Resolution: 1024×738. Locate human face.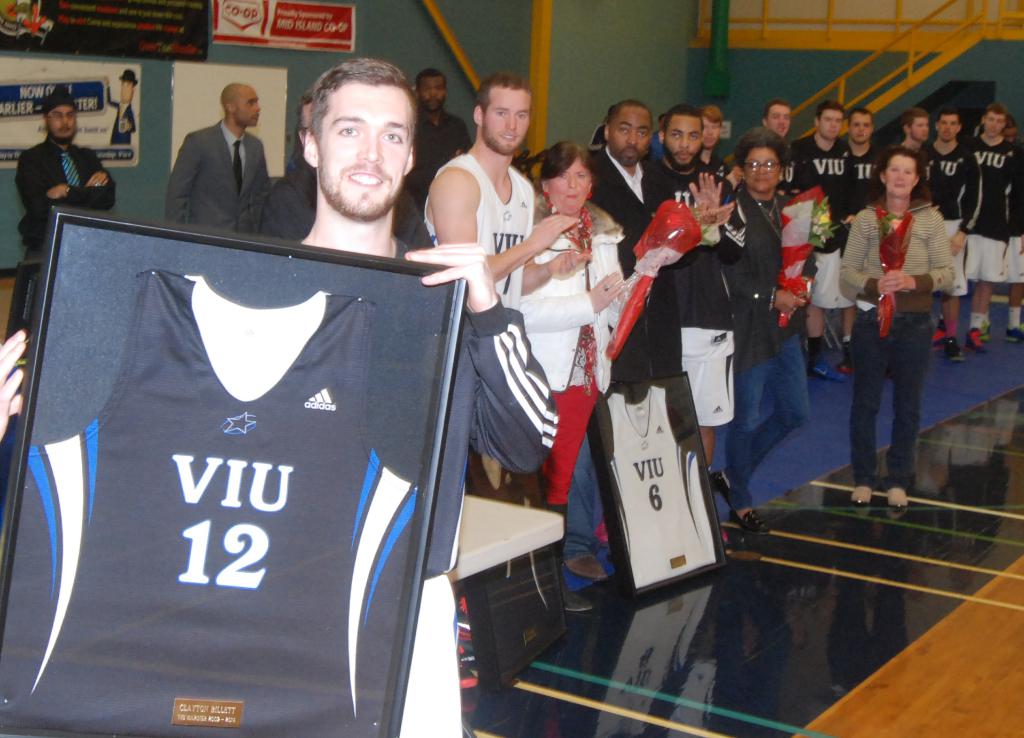
crop(663, 114, 703, 172).
